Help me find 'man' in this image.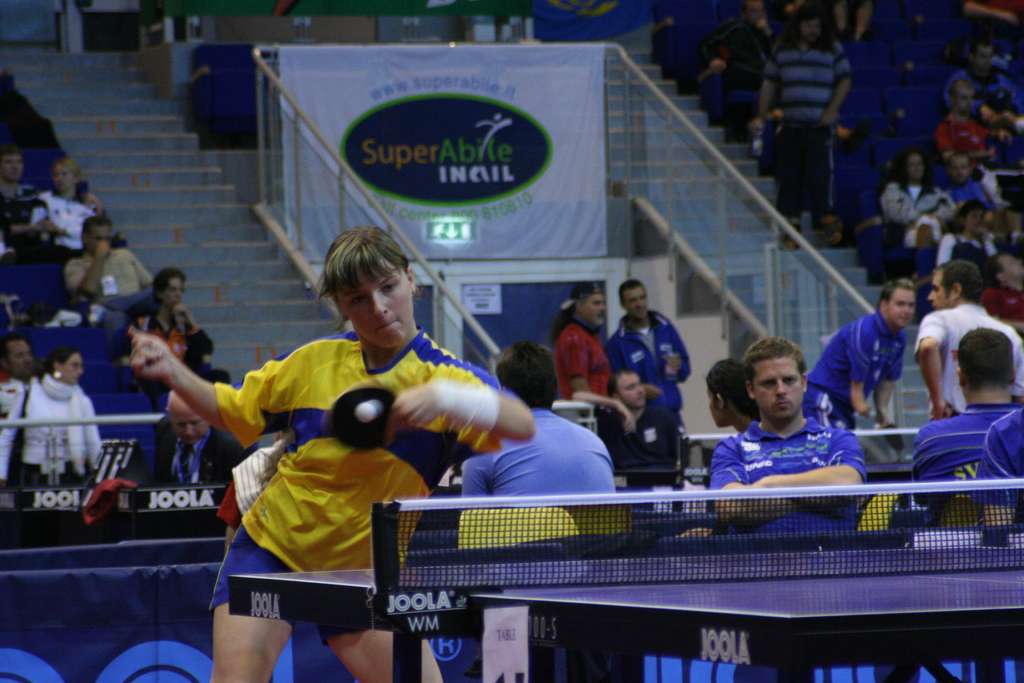
Found it: region(964, 39, 1023, 158).
